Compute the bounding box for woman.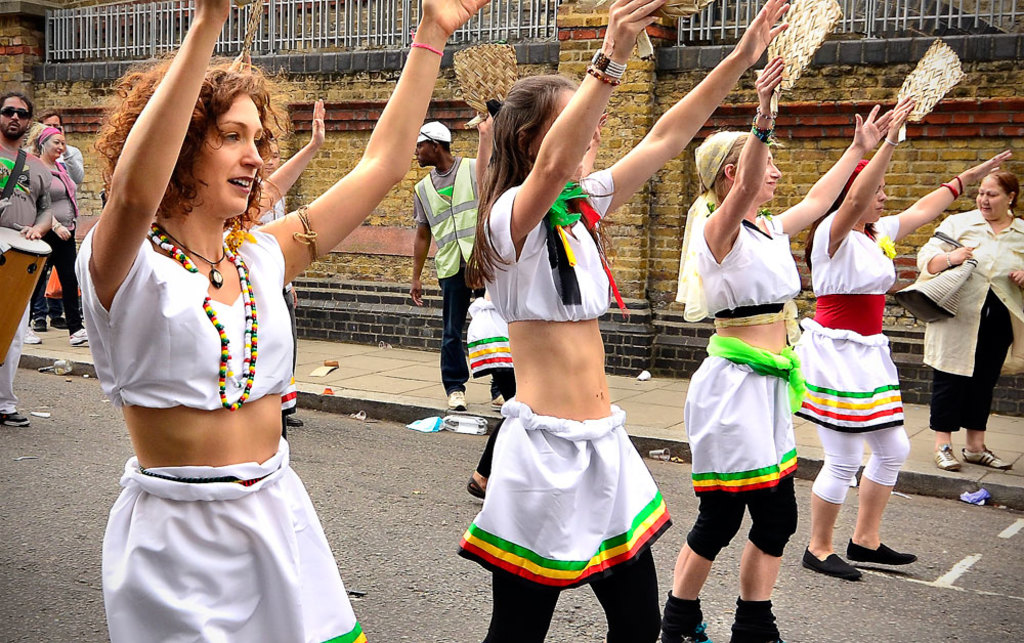
918, 166, 1023, 477.
